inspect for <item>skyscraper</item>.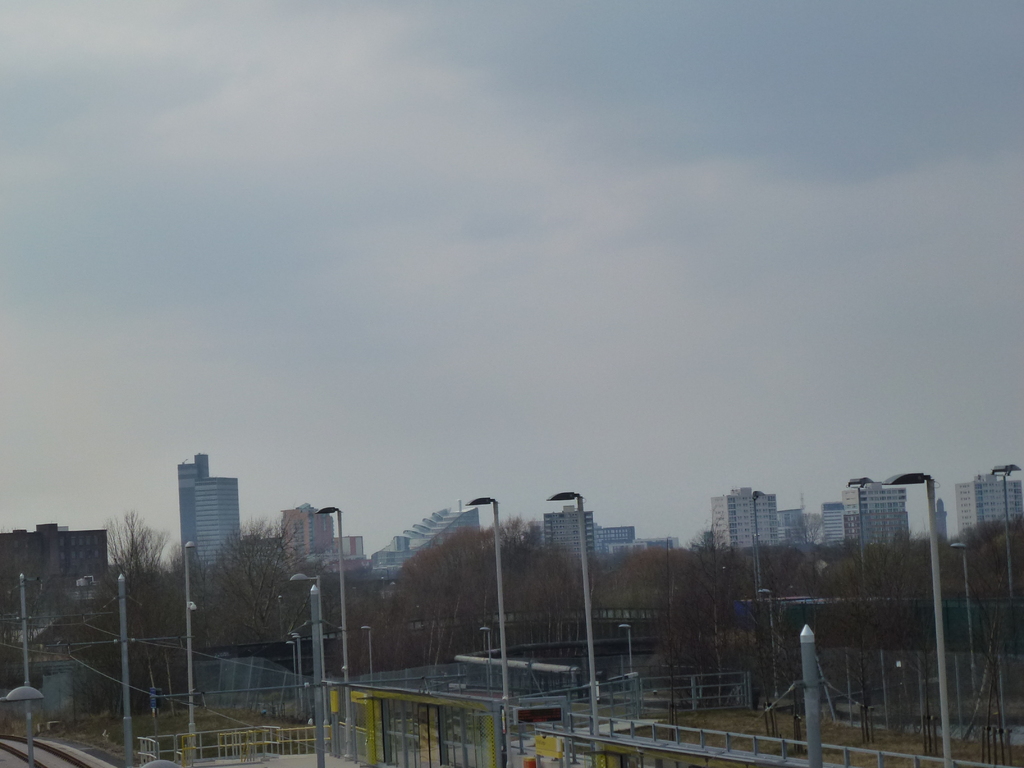
Inspection: locate(547, 502, 599, 559).
